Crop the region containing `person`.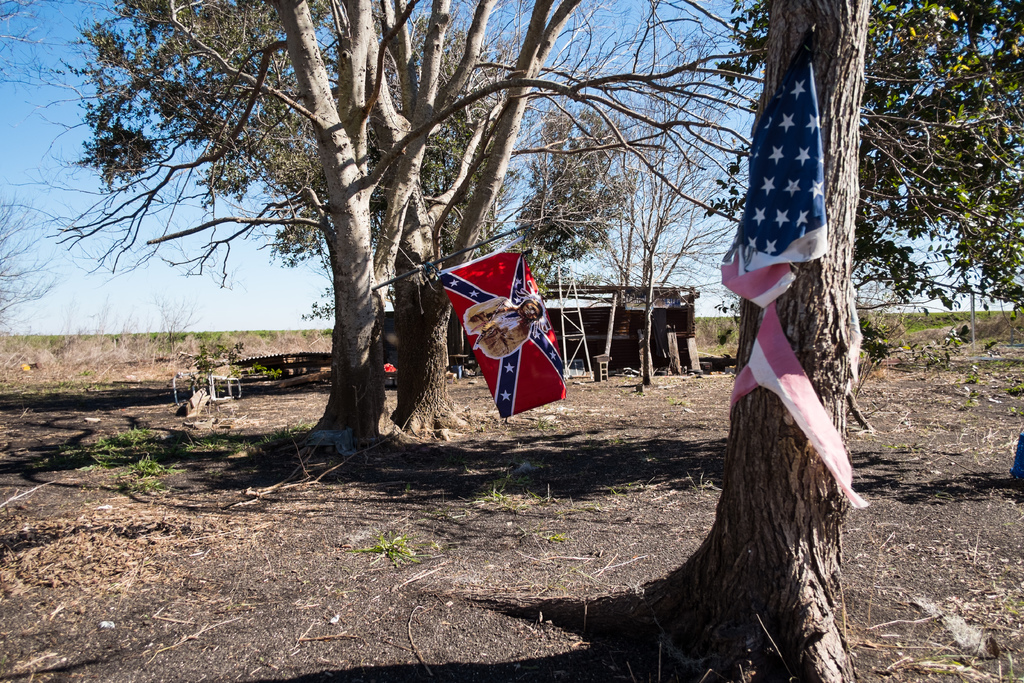
Crop region: BBox(1008, 413, 1023, 489).
